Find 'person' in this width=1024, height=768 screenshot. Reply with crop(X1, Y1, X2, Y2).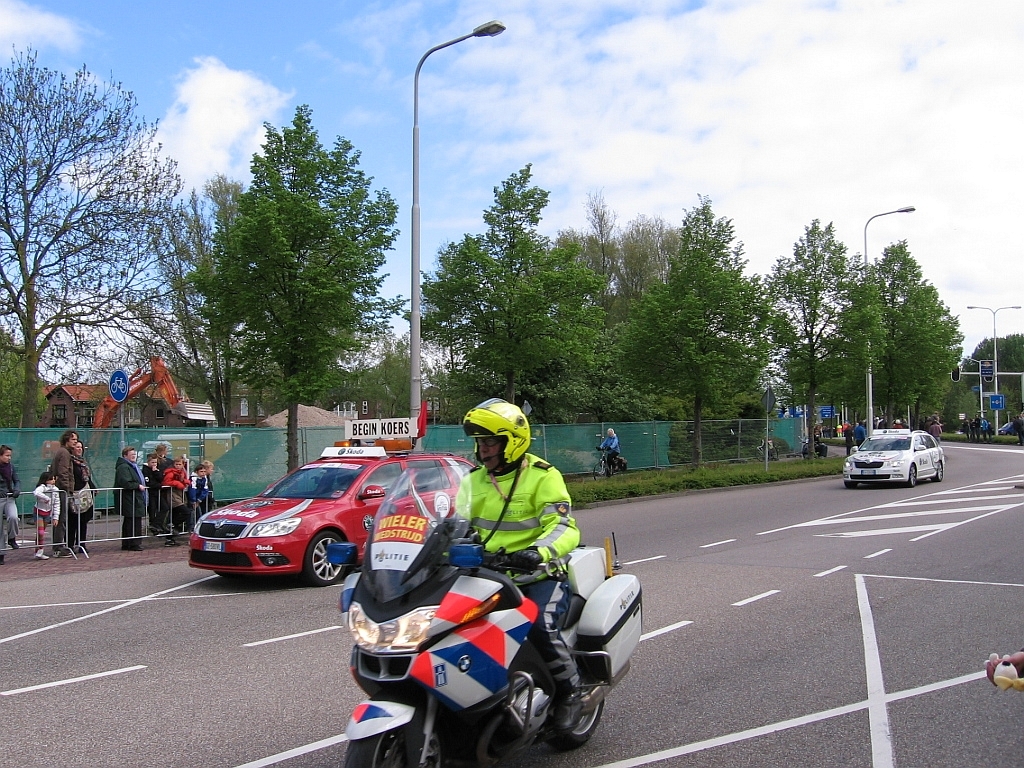
crop(141, 458, 161, 531).
